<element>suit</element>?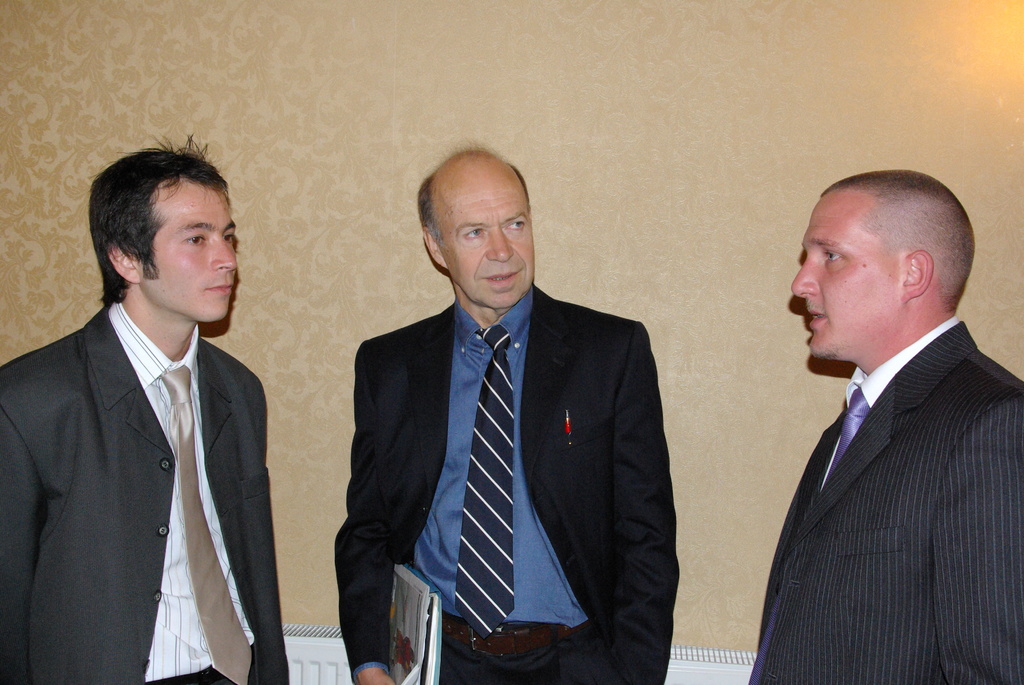
332,281,678,684
